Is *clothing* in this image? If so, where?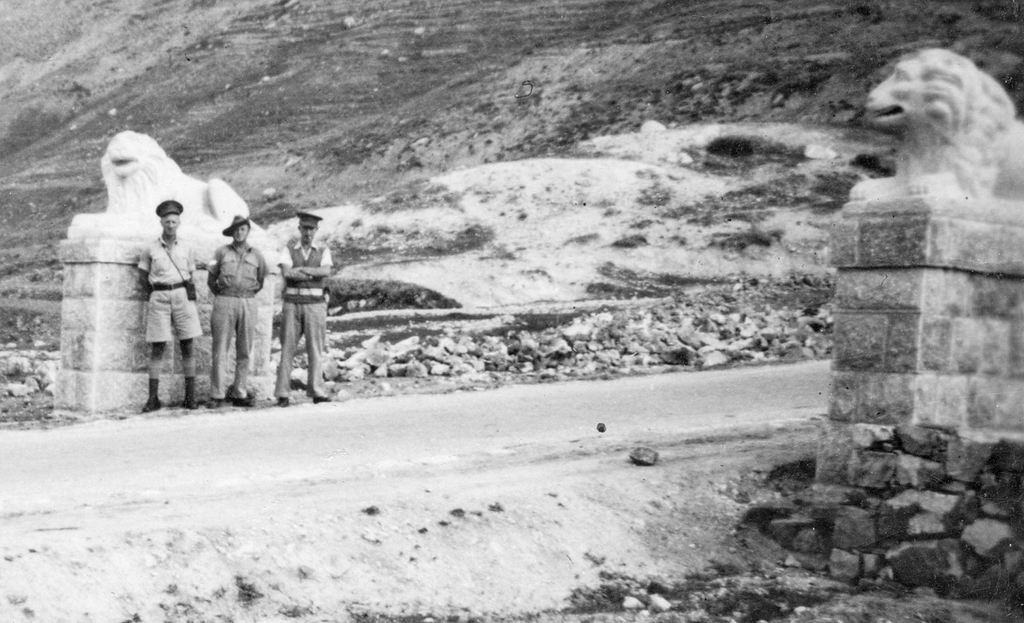
Yes, at rect(139, 233, 202, 342).
